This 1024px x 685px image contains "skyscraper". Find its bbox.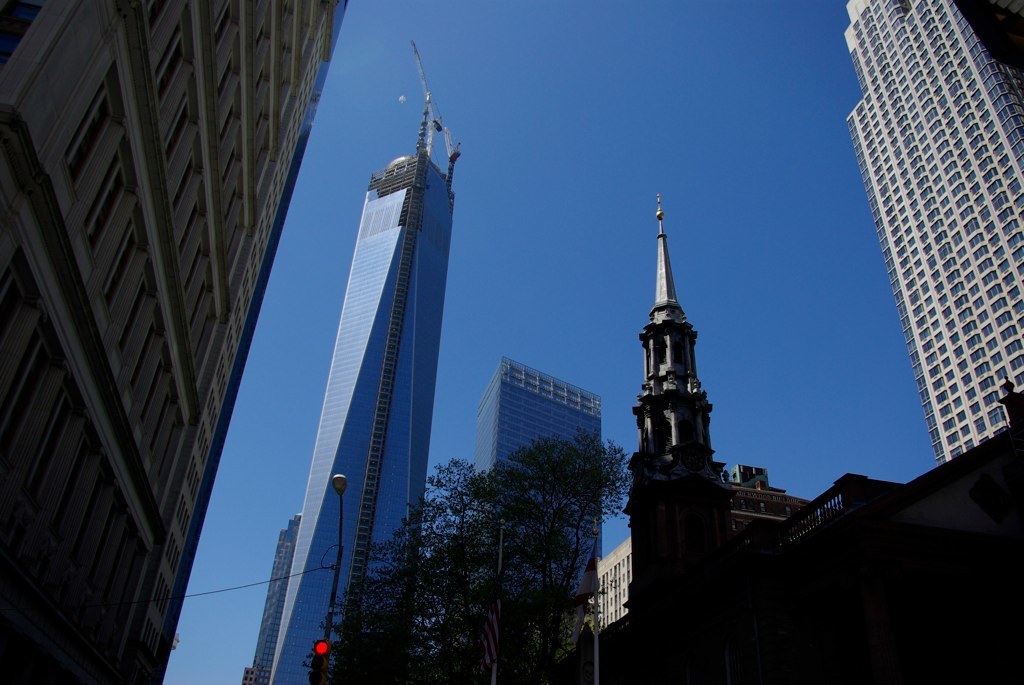
rect(480, 358, 610, 567).
